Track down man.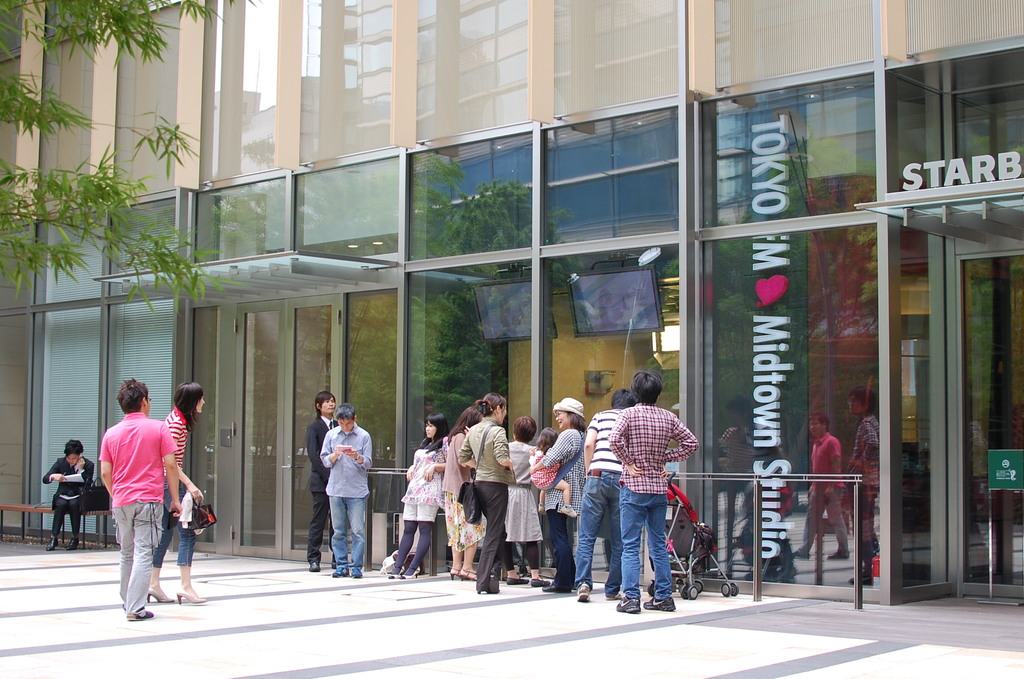
Tracked to (x1=310, y1=401, x2=378, y2=580).
